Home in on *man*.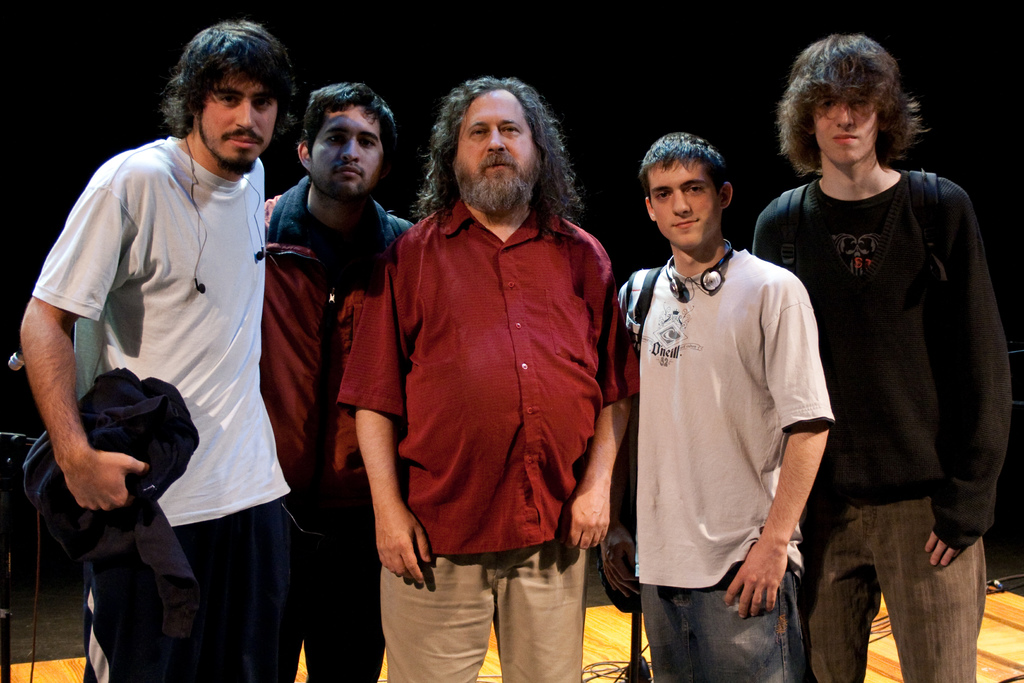
Homed in at [left=21, top=19, right=295, bottom=681].
